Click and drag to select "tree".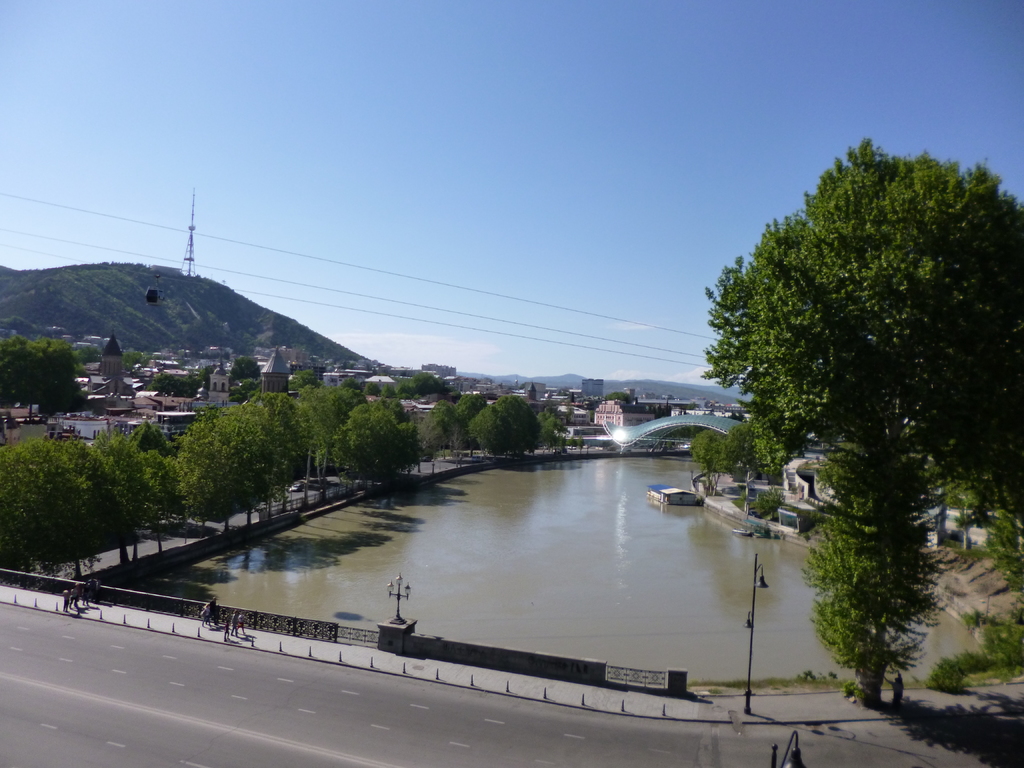
Selection: <box>382,385,397,399</box>.
